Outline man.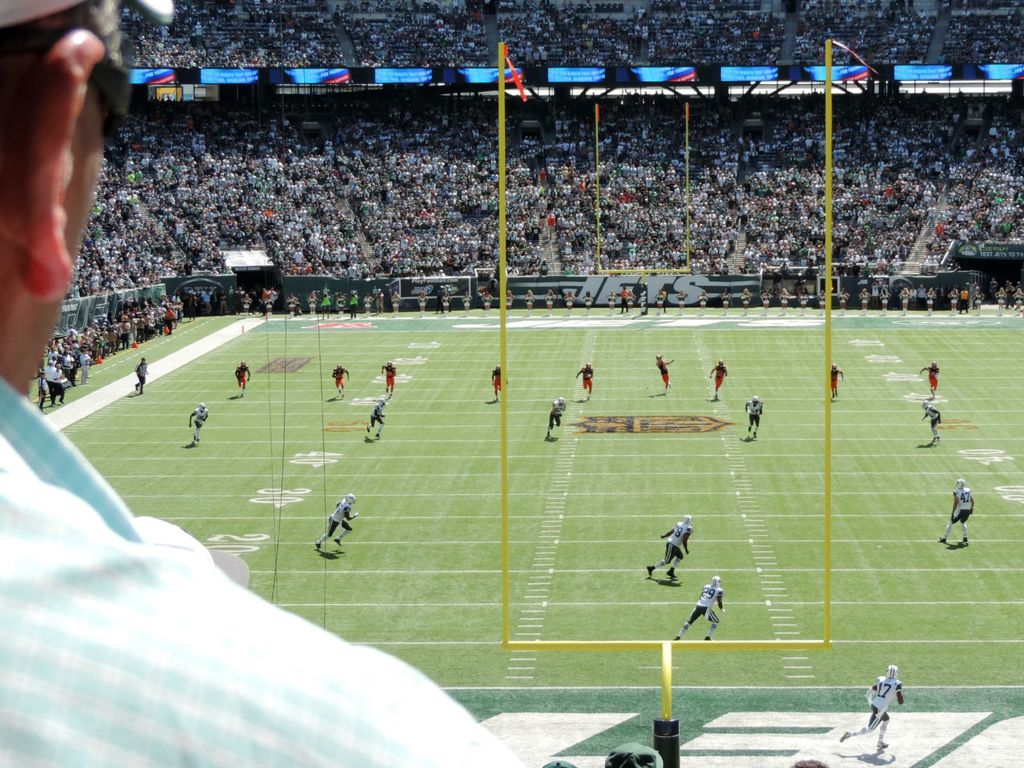
Outline: Rect(315, 493, 360, 550).
